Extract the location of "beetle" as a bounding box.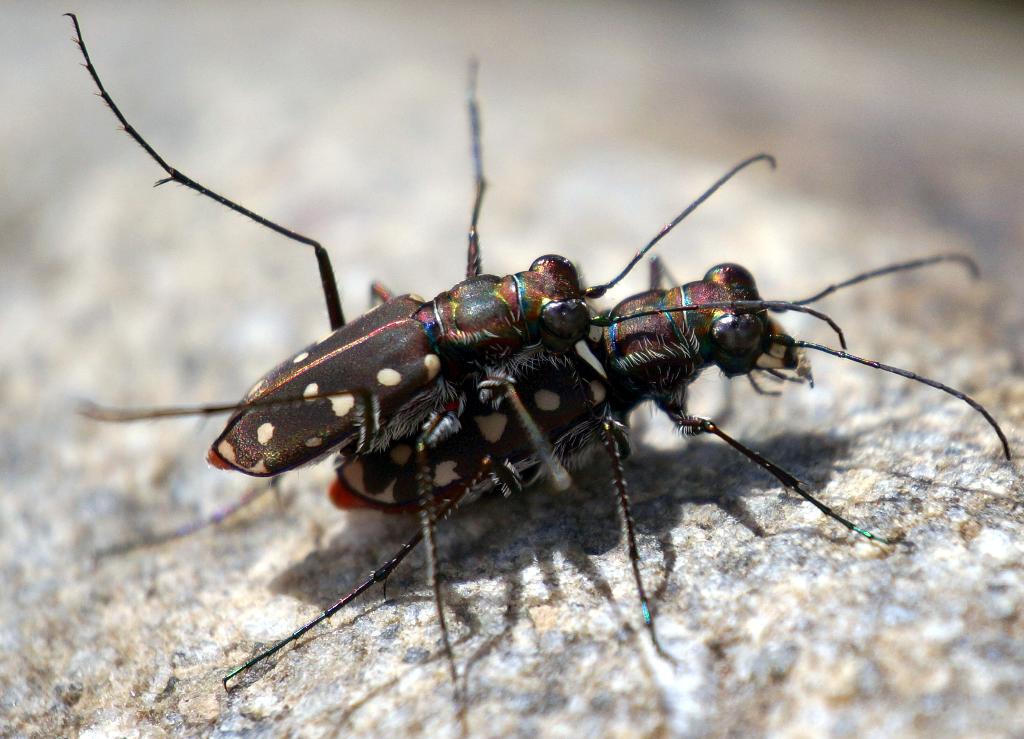
pyautogui.locateOnScreen(100, 263, 1009, 703).
